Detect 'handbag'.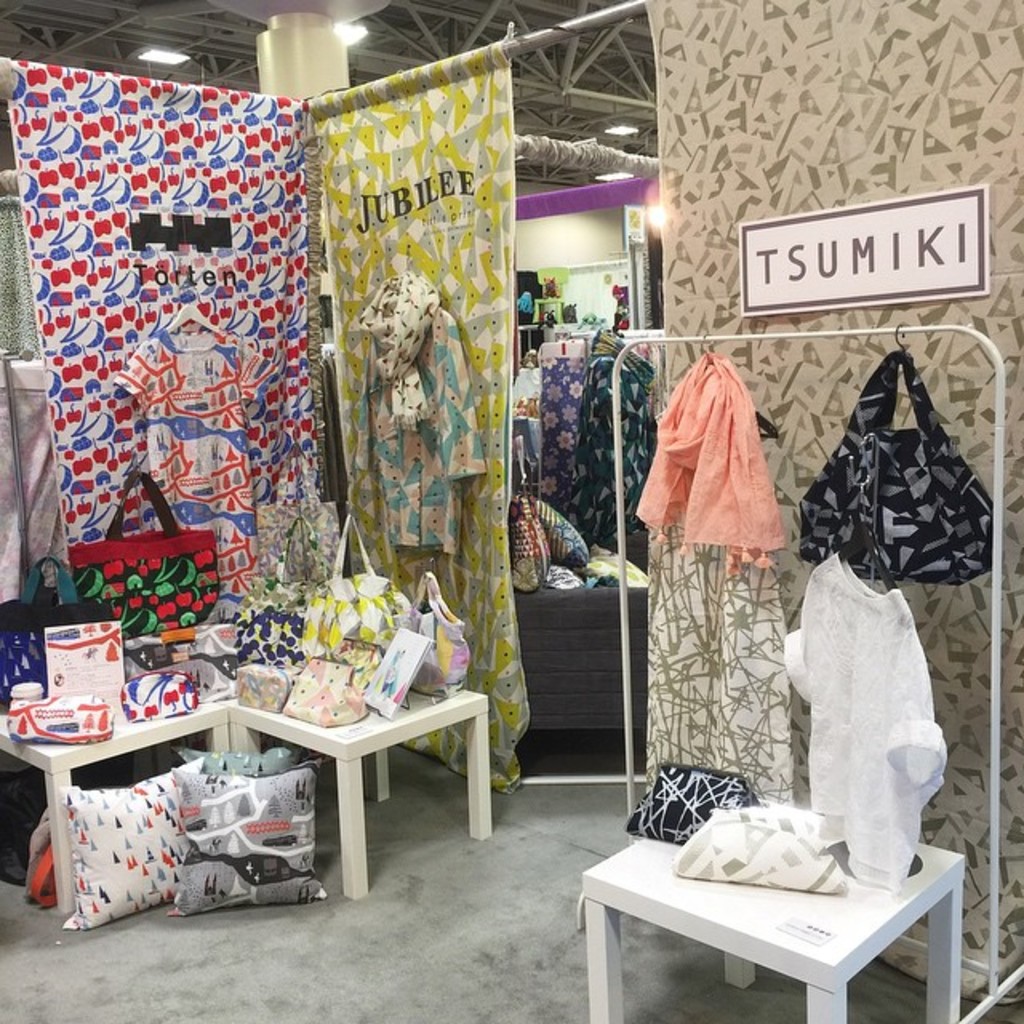
Detected at detection(410, 562, 469, 698).
